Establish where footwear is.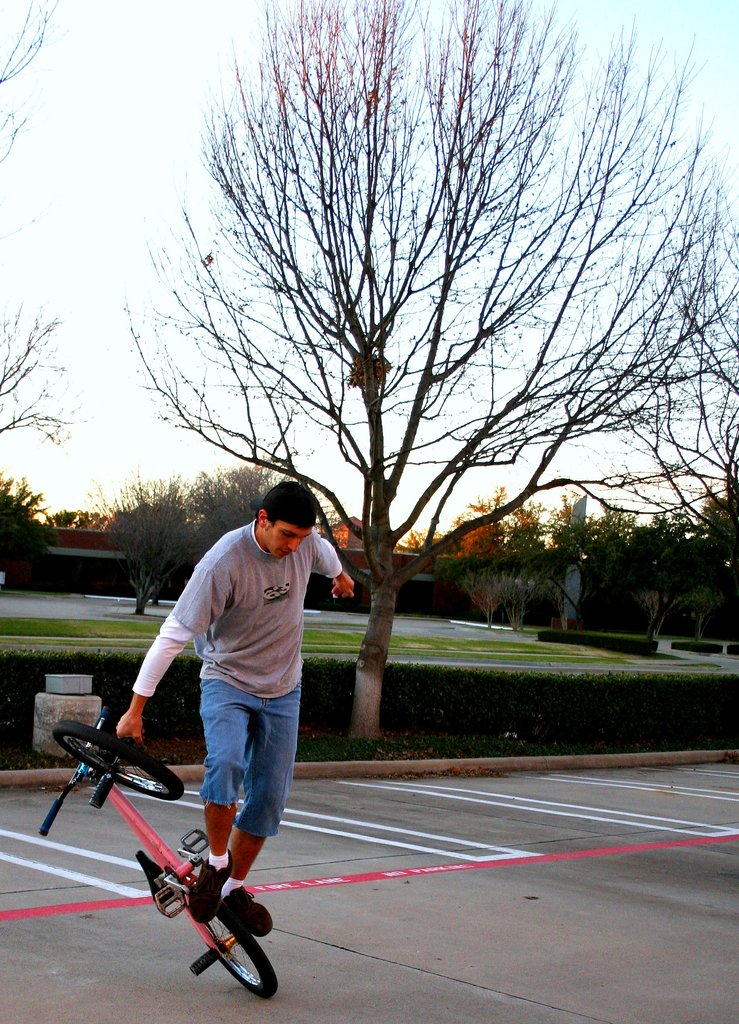
Established at box=[225, 868, 290, 943].
